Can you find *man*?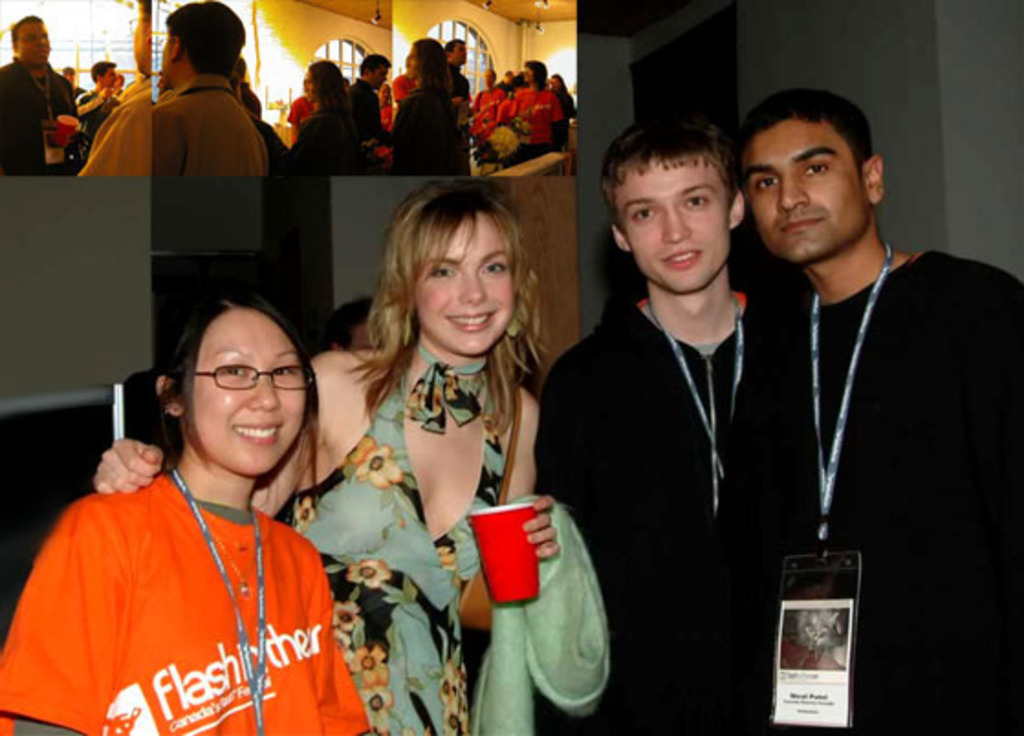
Yes, bounding box: pyautogui.locateOnScreen(529, 115, 755, 734).
